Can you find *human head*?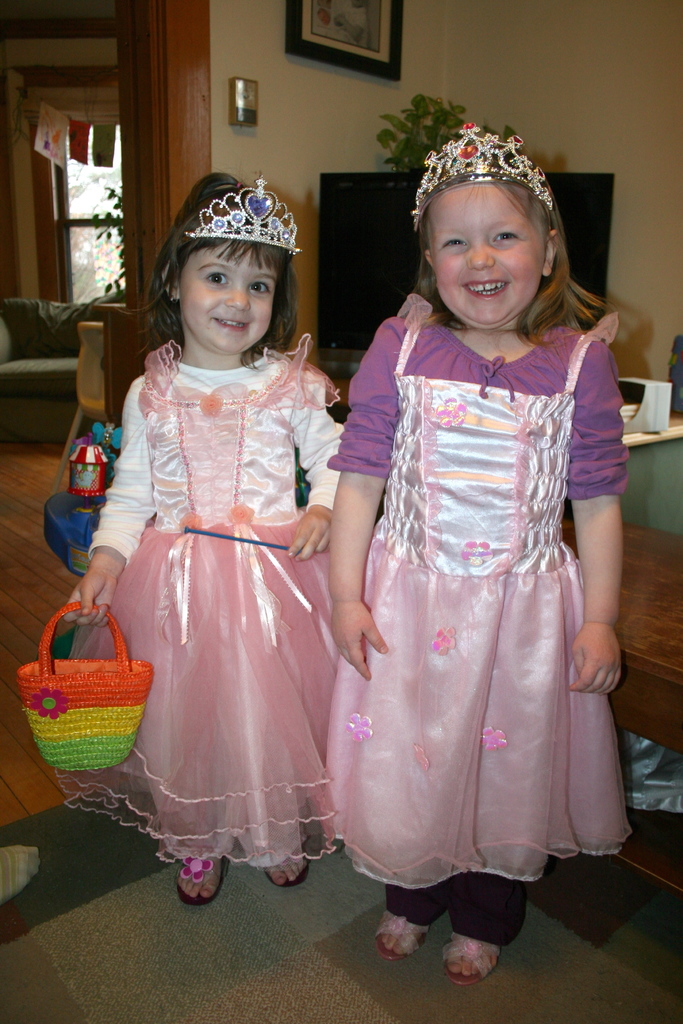
Yes, bounding box: bbox=[140, 174, 311, 360].
